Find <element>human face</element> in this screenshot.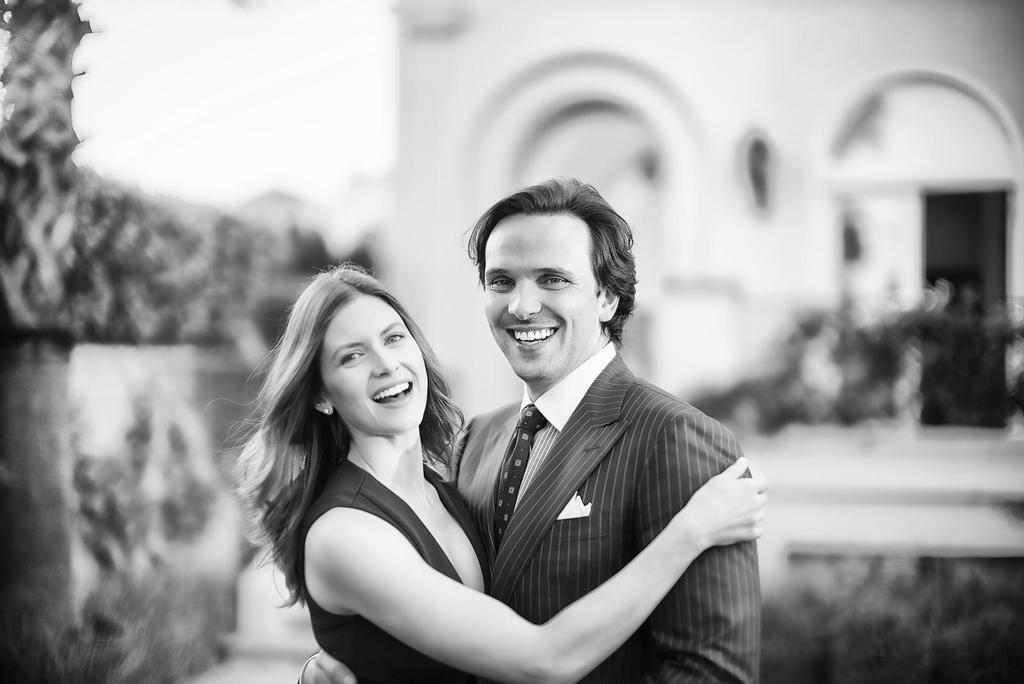
The bounding box for <element>human face</element> is bbox=(327, 296, 428, 435).
